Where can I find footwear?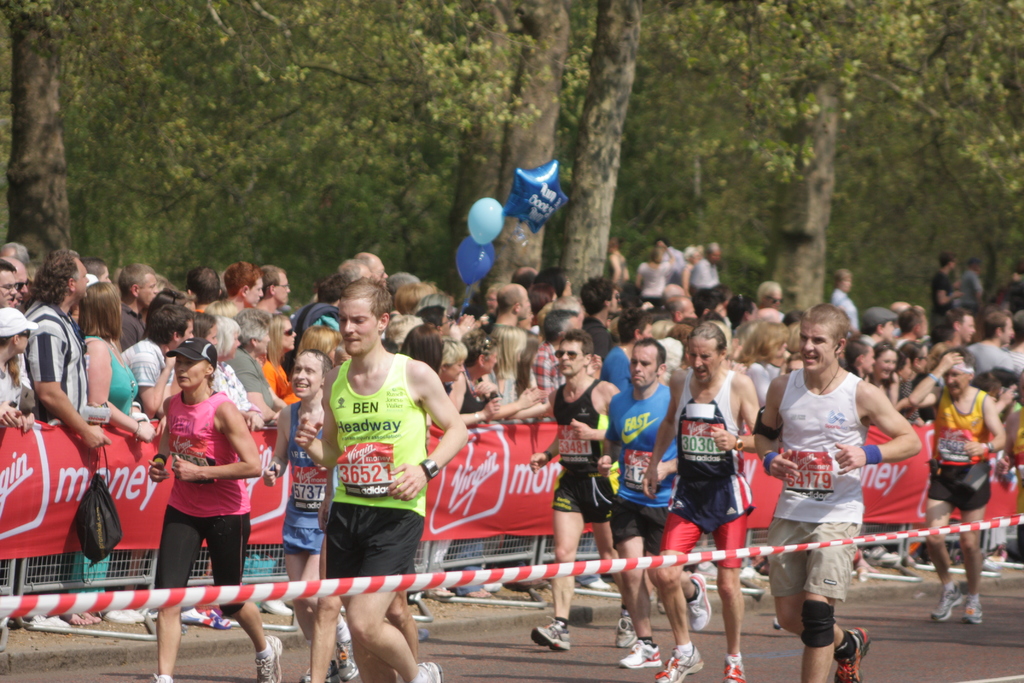
You can find it at 149 667 173 682.
